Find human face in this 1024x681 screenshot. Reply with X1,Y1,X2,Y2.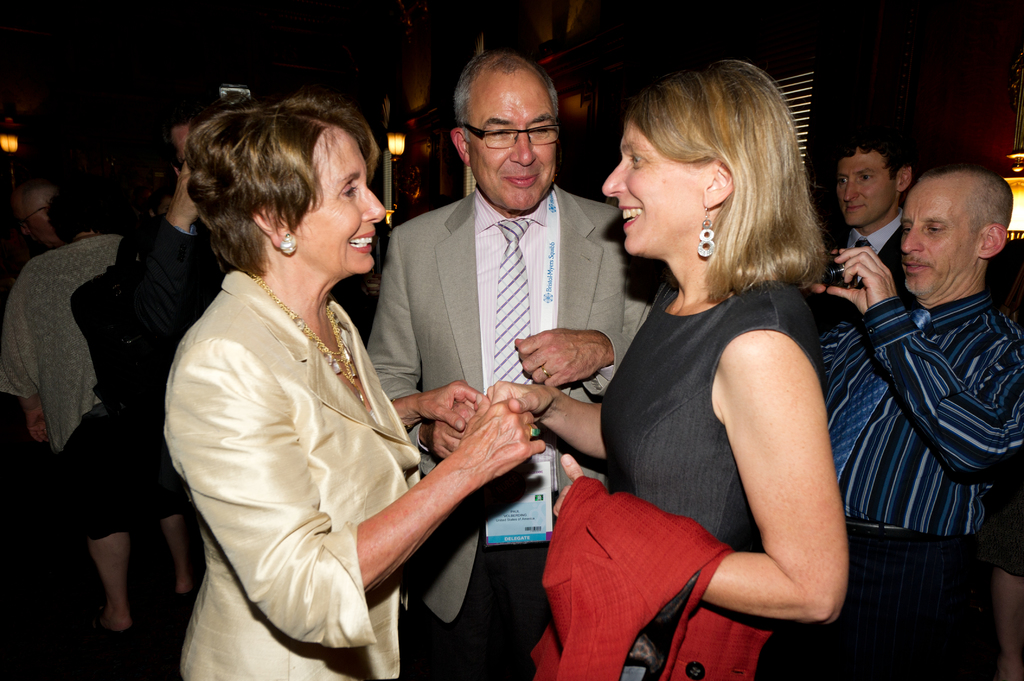
837,148,897,225.
